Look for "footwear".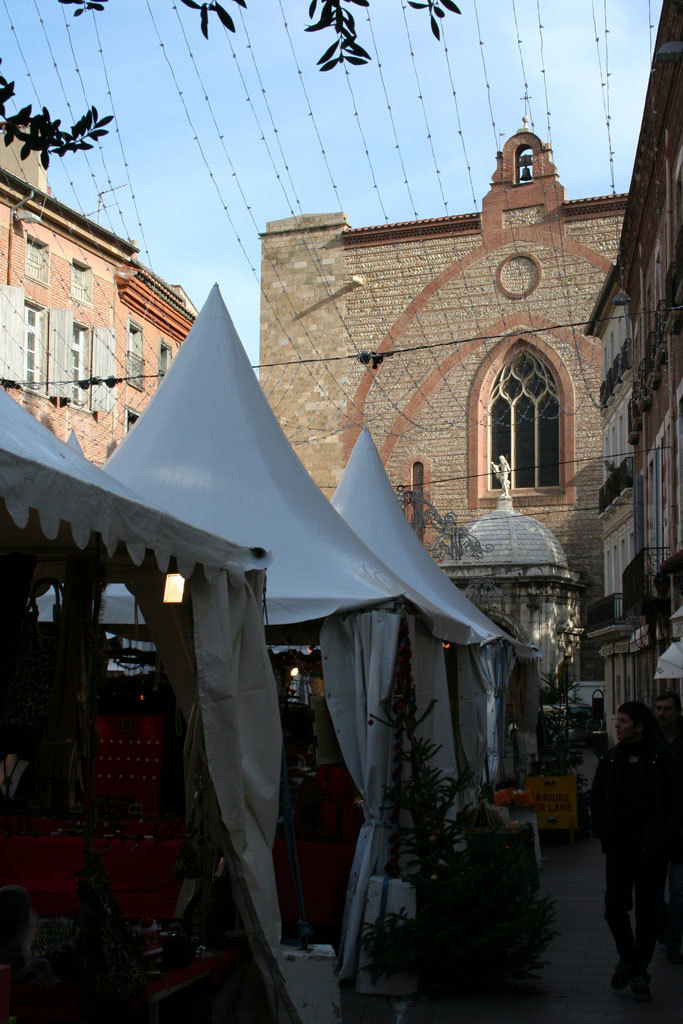
Found: 629,961,647,1008.
